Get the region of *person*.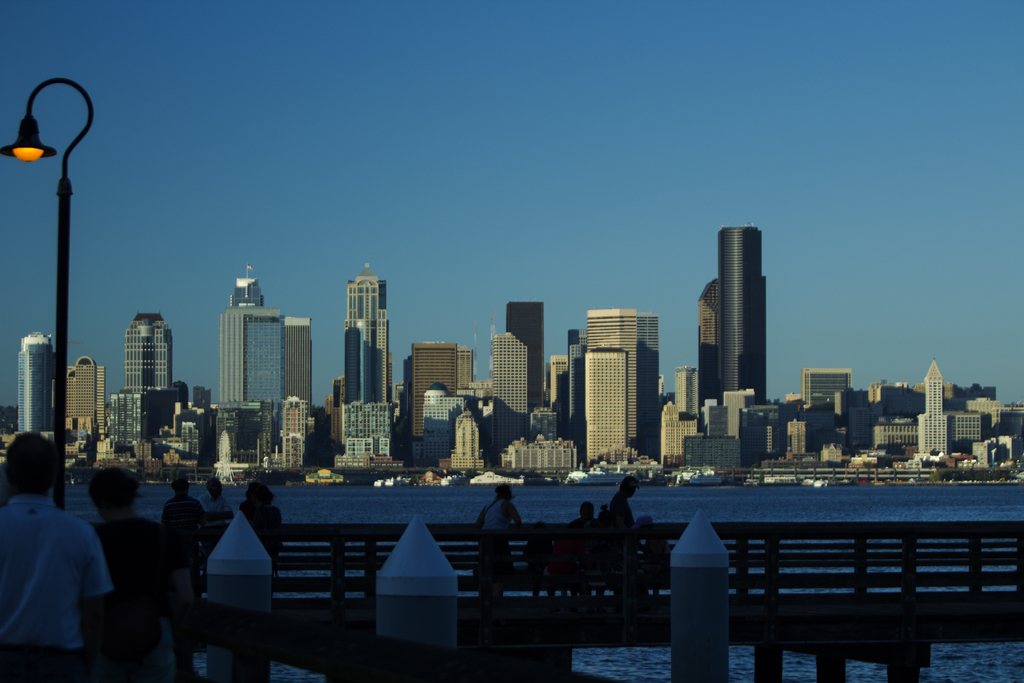
<region>526, 520, 552, 598</region>.
